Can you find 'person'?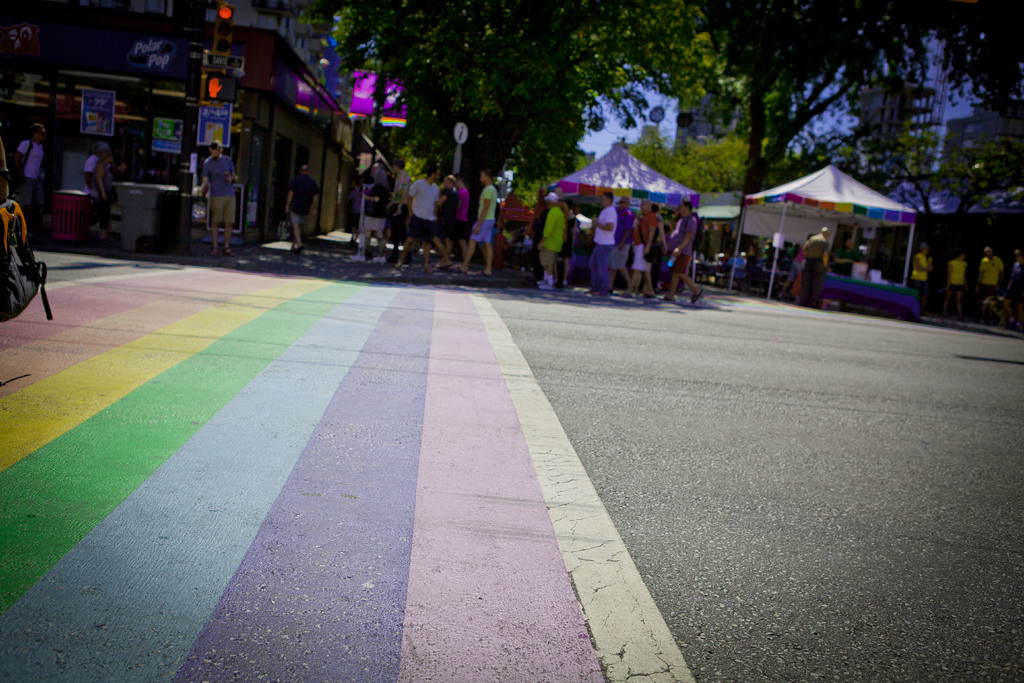
Yes, bounding box: left=945, top=252, right=973, bottom=319.
